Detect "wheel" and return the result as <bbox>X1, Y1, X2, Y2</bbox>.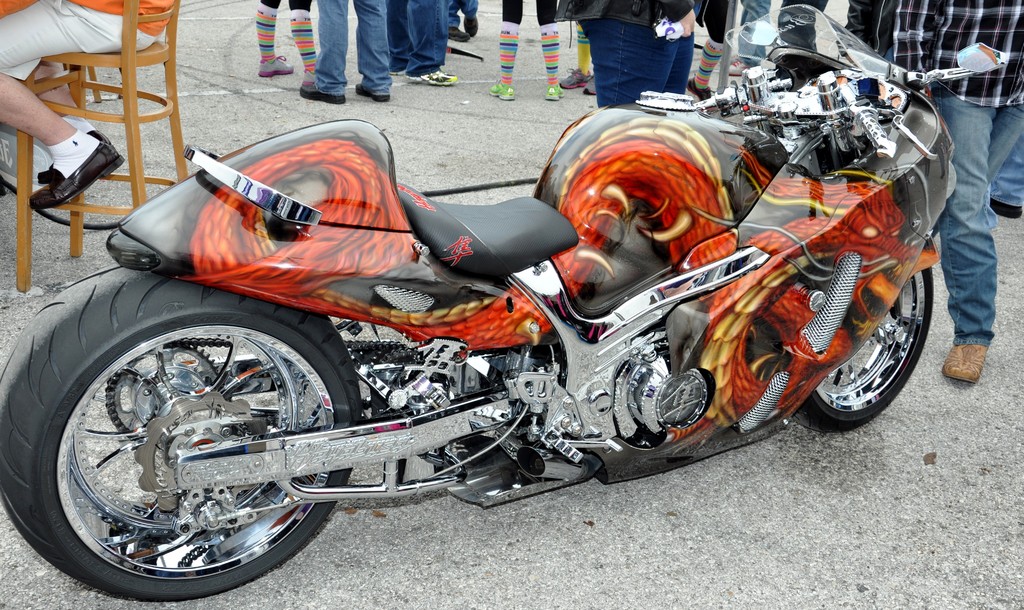
<bbox>792, 268, 933, 432</bbox>.
